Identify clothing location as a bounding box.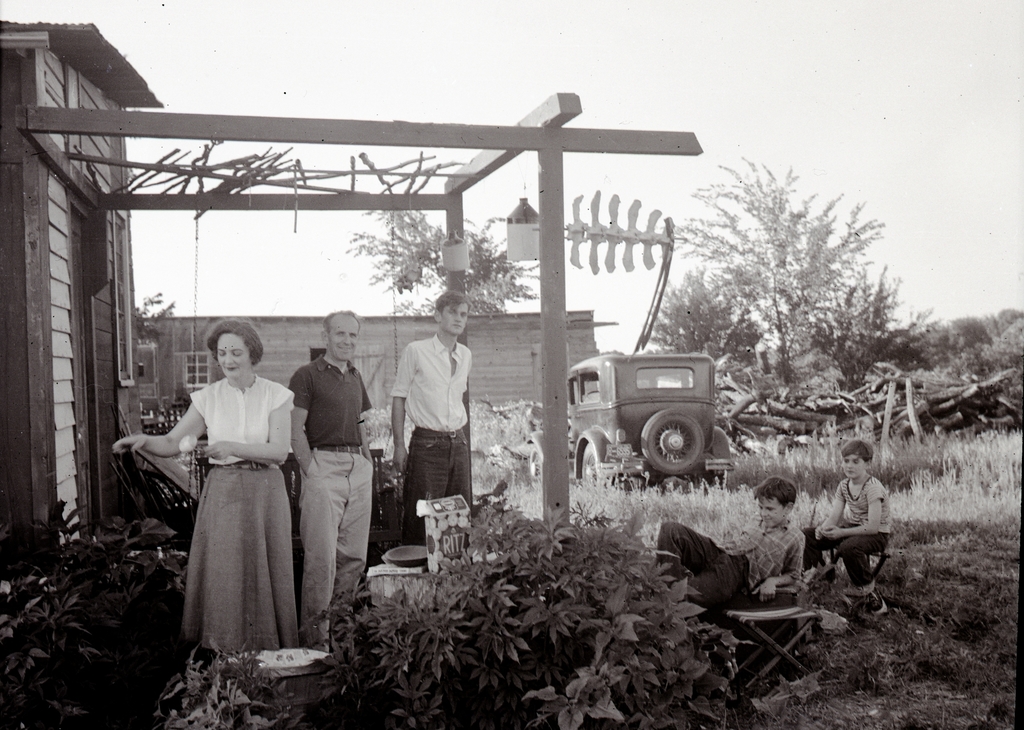
[left=386, top=309, right=483, bottom=532].
